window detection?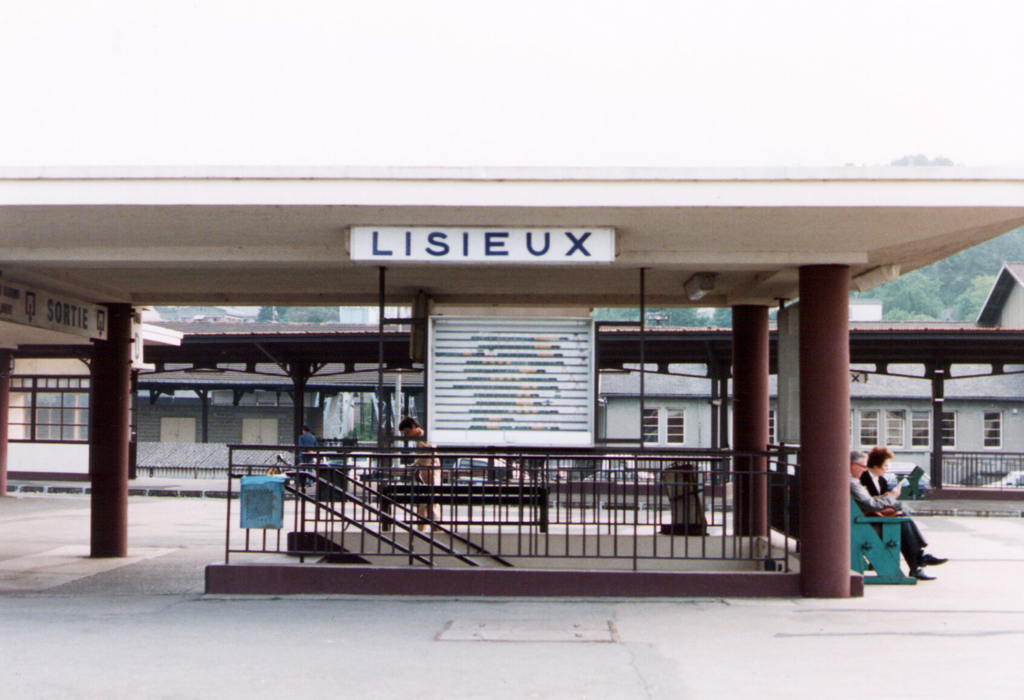
region(939, 411, 961, 446)
